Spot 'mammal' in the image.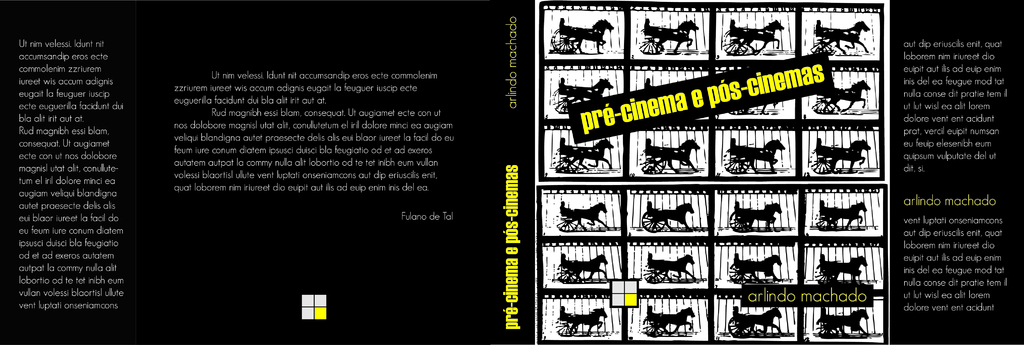
'mammal' found at box=[655, 20, 699, 57].
